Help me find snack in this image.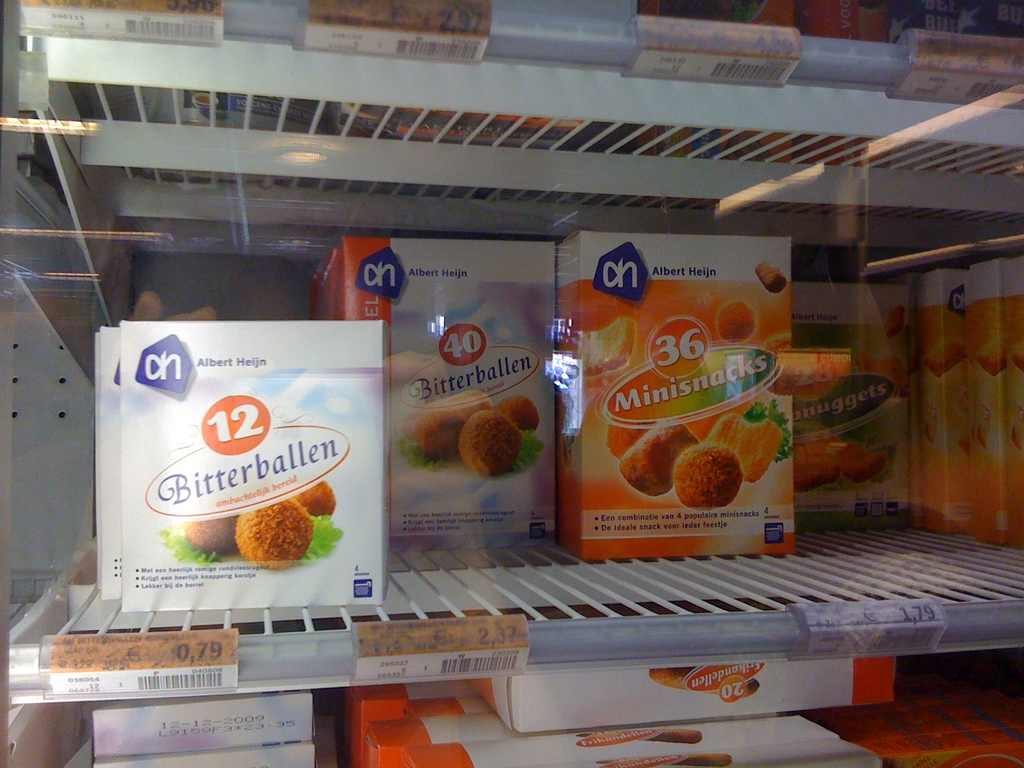
Found it: left=556, top=234, right=811, bottom=588.
